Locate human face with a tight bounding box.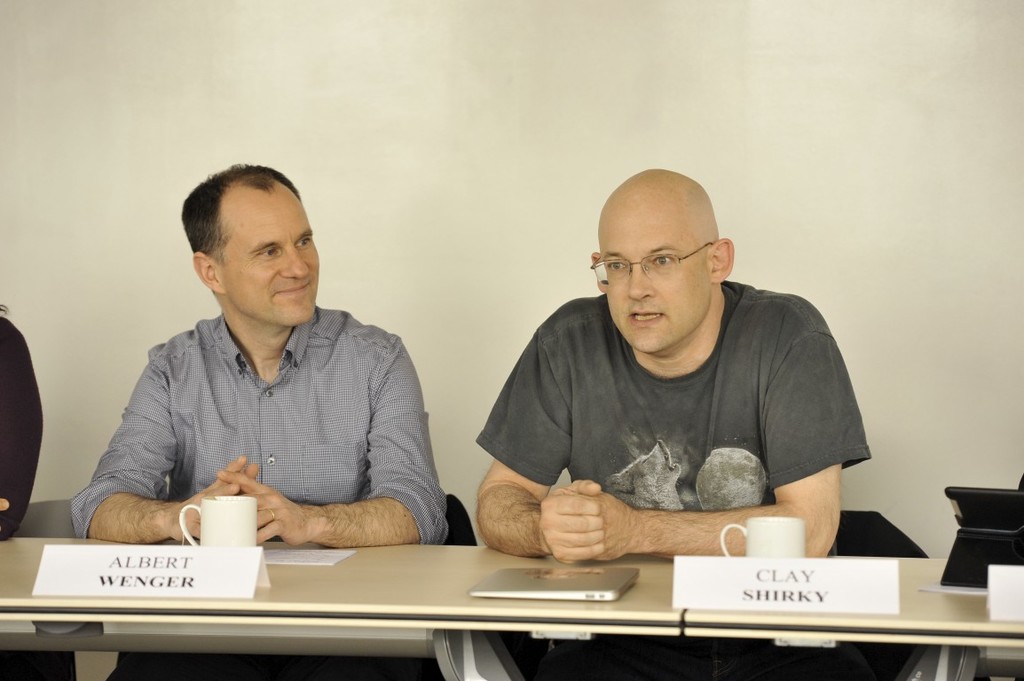
<bbox>217, 185, 322, 333</bbox>.
